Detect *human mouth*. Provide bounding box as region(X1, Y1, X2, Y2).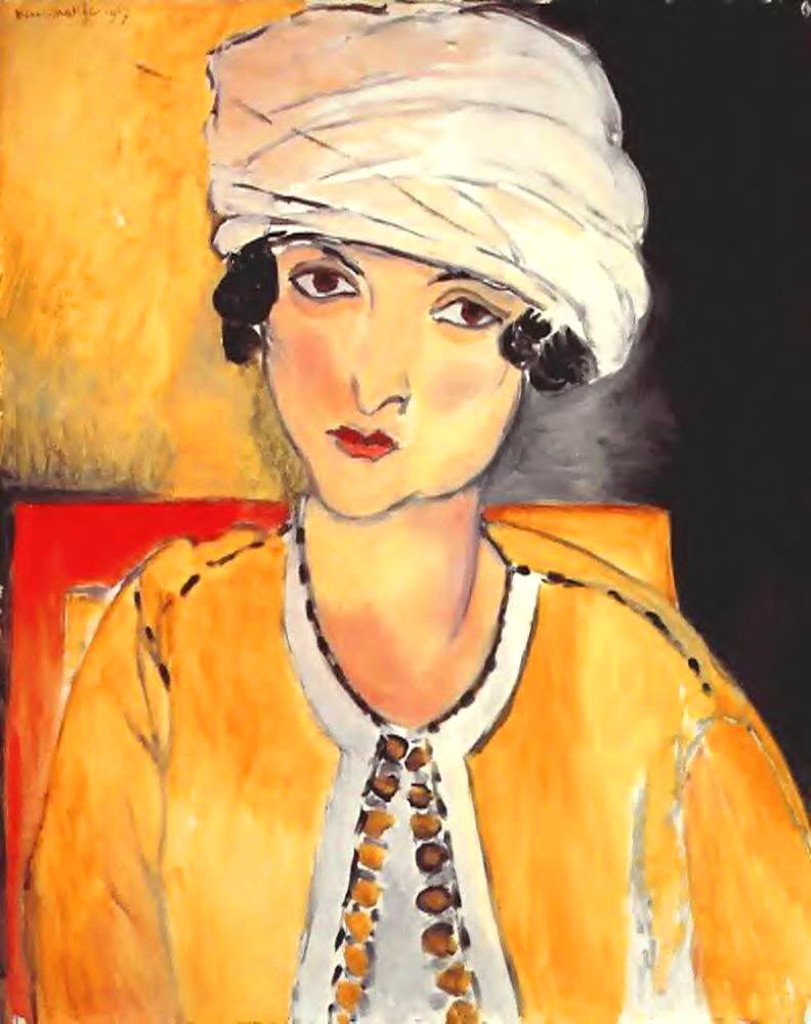
region(330, 423, 397, 465).
